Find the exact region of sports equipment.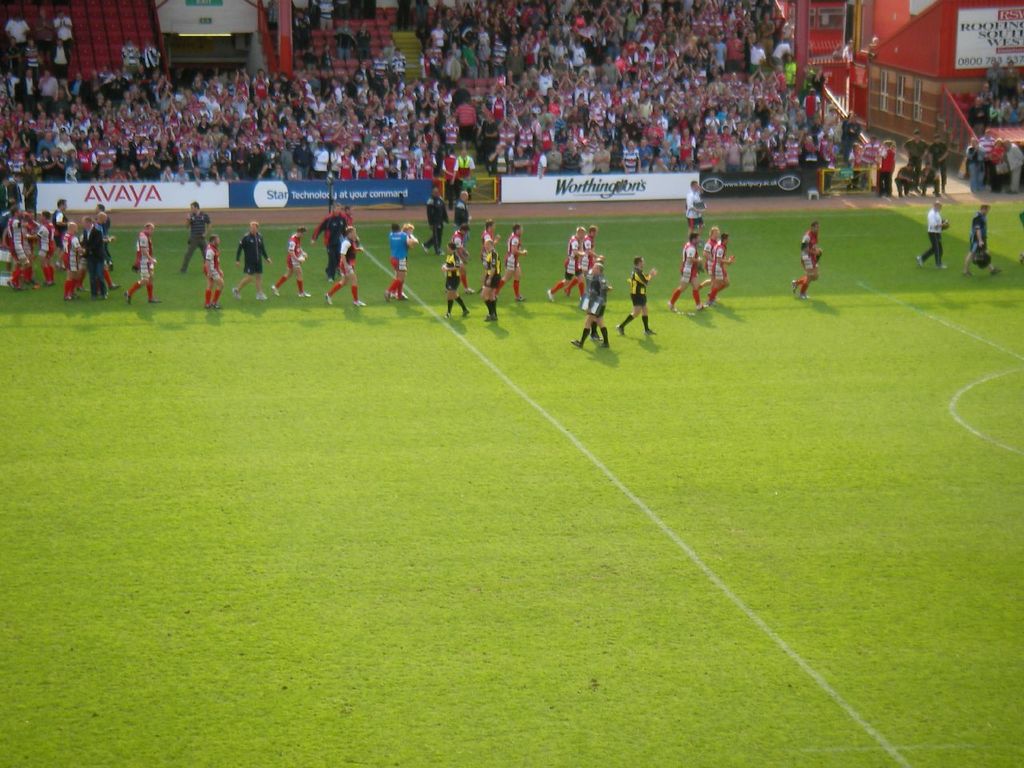
Exact region: 787 279 797 294.
